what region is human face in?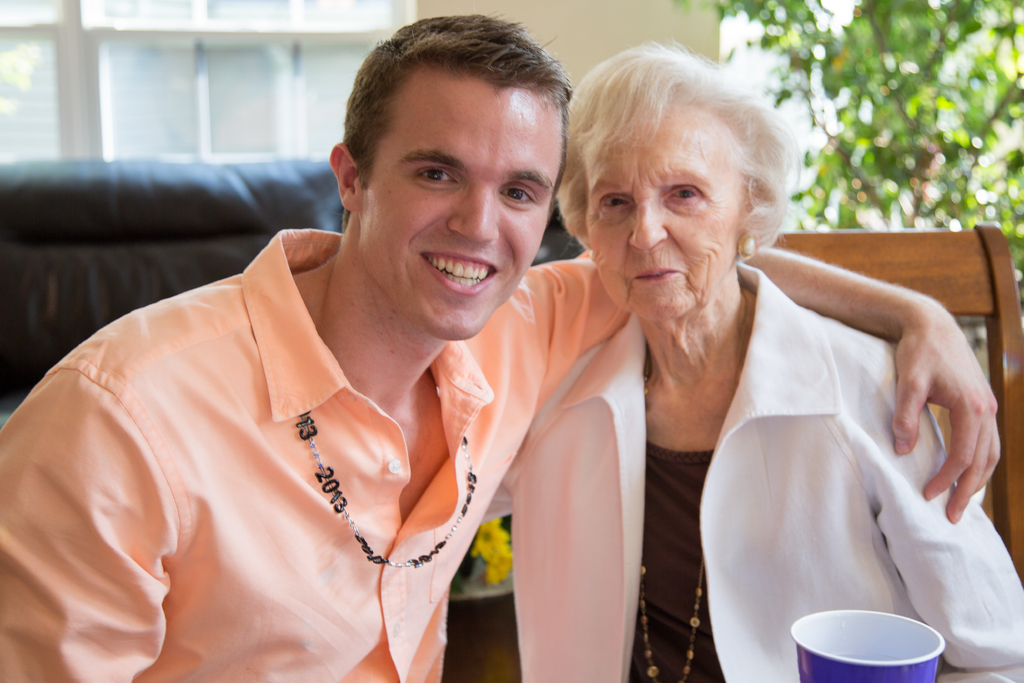
<bbox>585, 104, 745, 317</bbox>.
